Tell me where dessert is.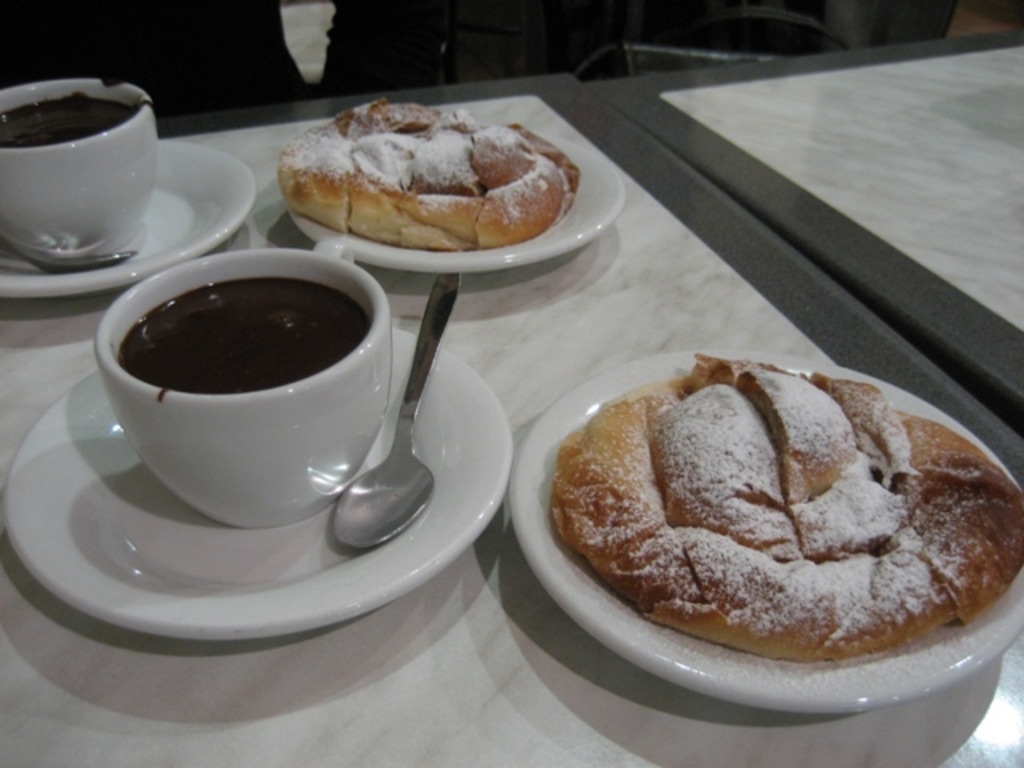
dessert is at pyautogui.locateOnScreen(533, 354, 1013, 706).
